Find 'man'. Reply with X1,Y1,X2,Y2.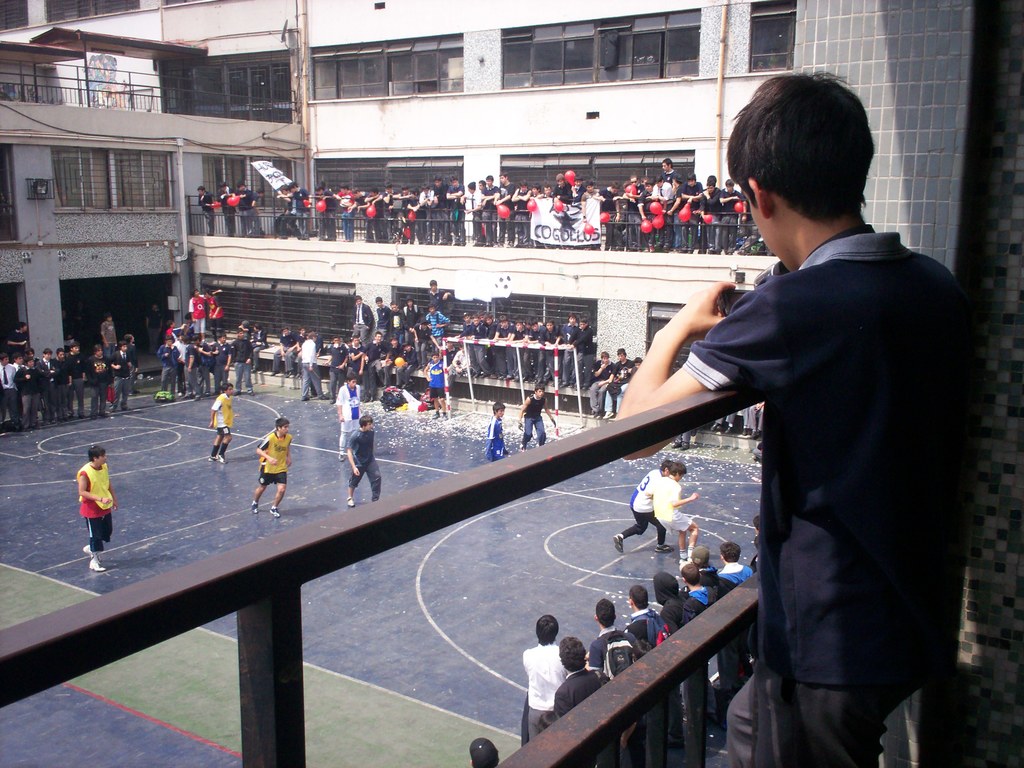
467,733,503,767.
